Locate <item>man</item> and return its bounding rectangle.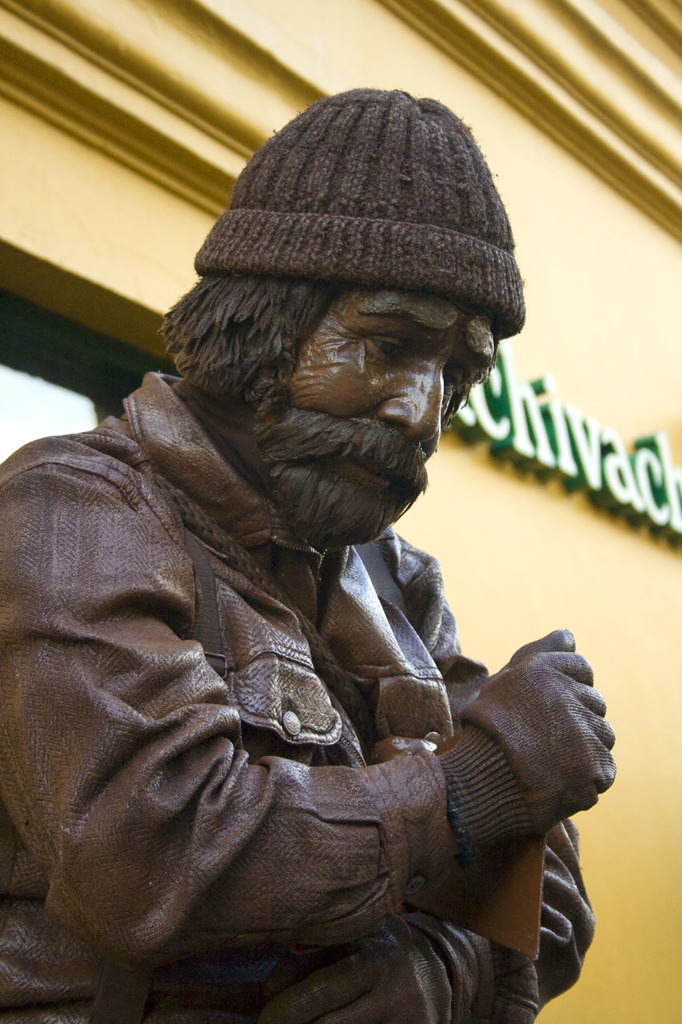
crop(26, 76, 585, 996).
